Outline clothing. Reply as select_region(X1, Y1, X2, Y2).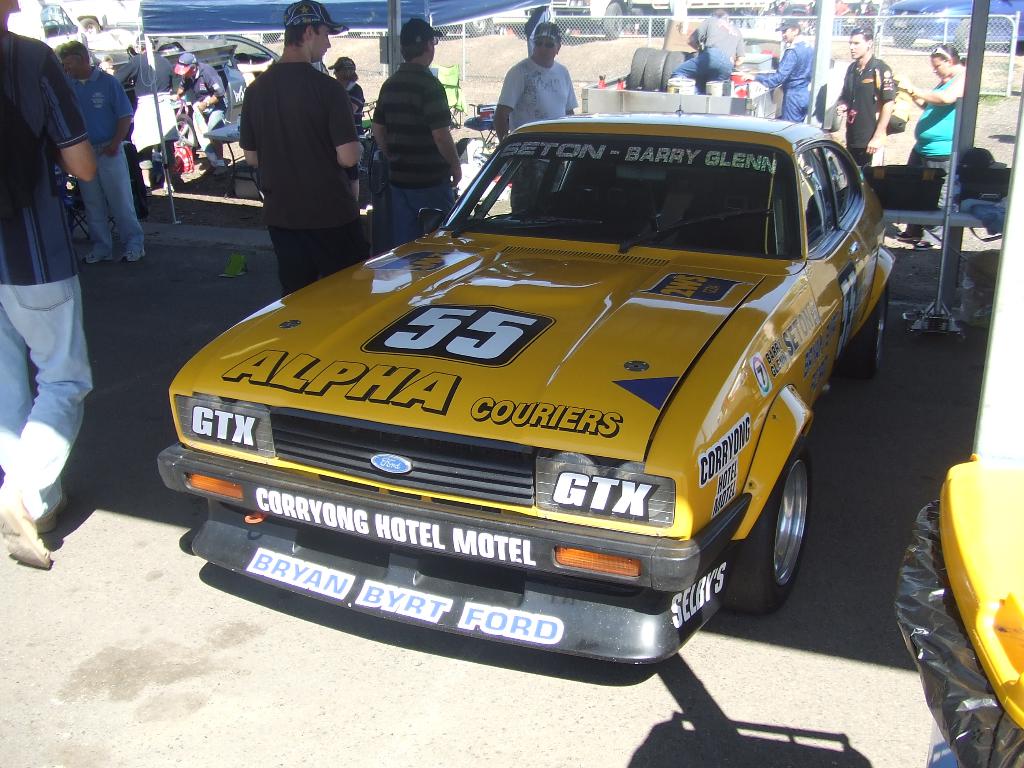
select_region(240, 51, 361, 291).
